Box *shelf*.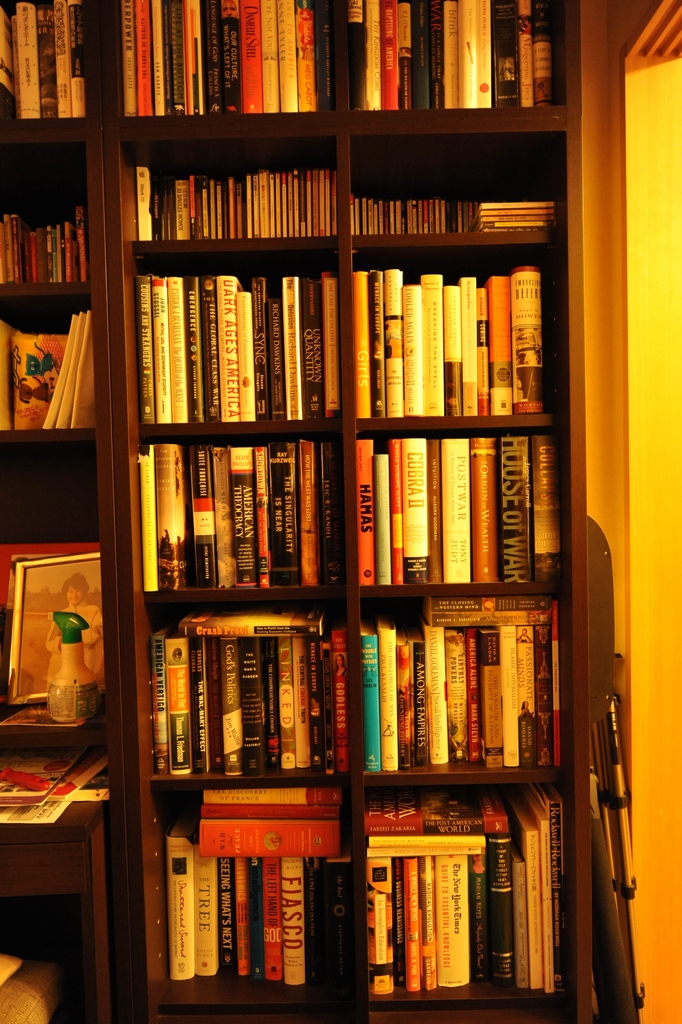
104:0:339:108.
